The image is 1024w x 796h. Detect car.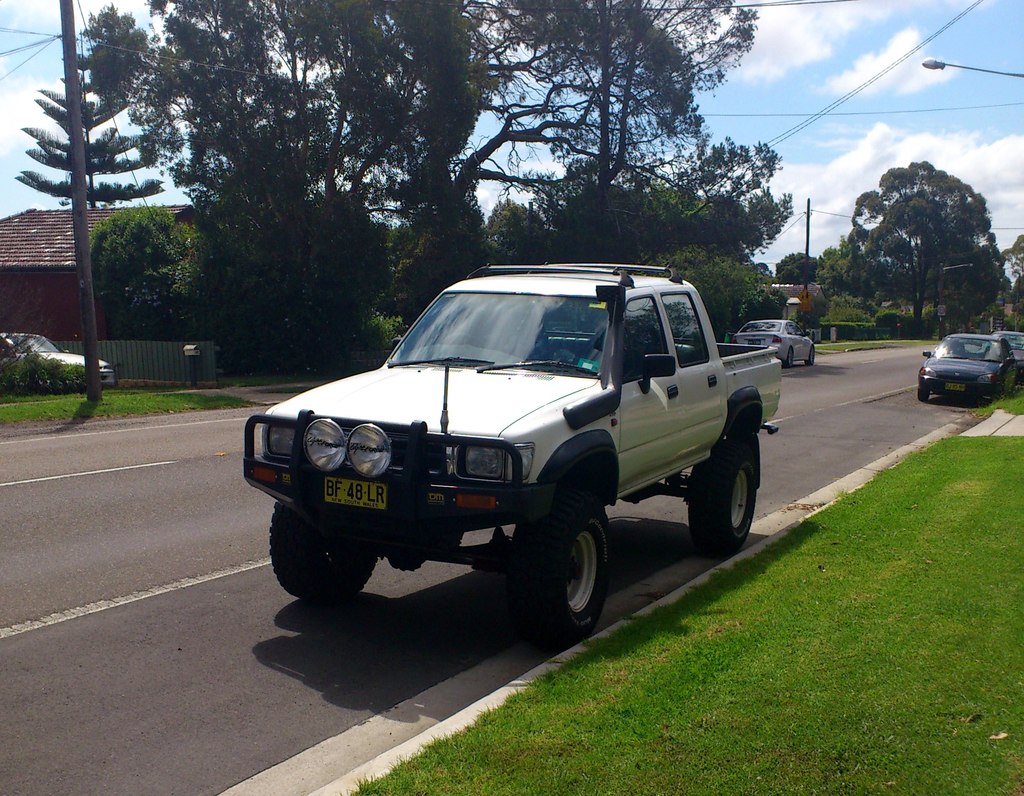
Detection: x1=243 y1=259 x2=784 y2=630.
